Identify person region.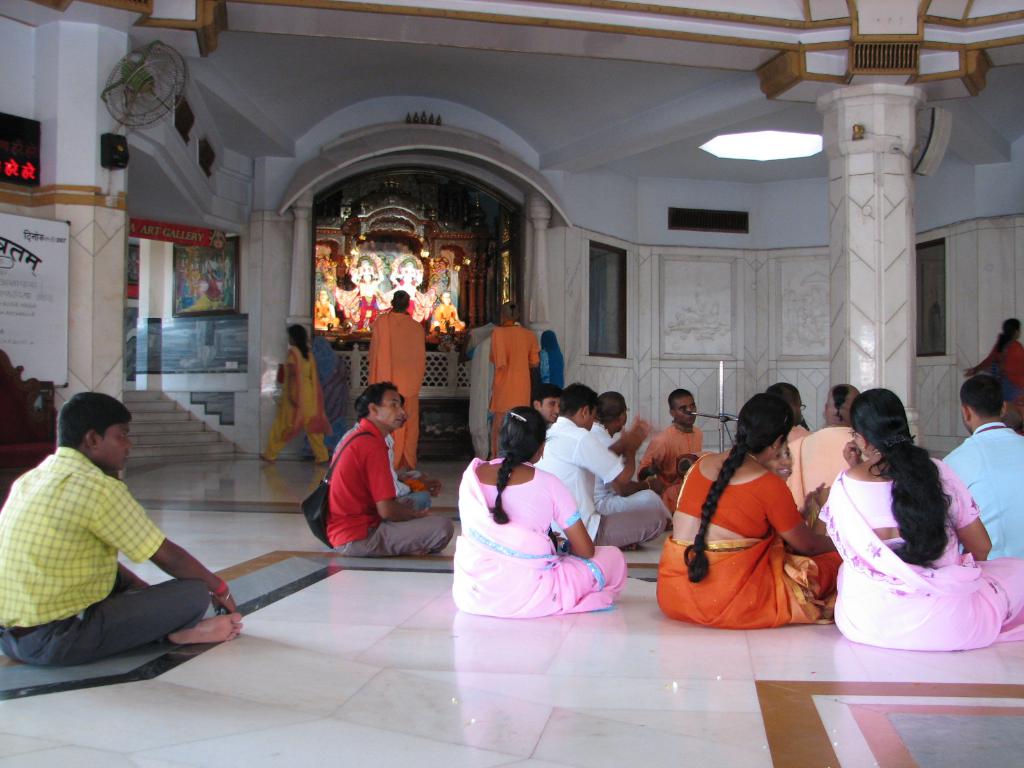
Region: {"x1": 0, "y1": 388, "x2": 248, "y2": 662}.
